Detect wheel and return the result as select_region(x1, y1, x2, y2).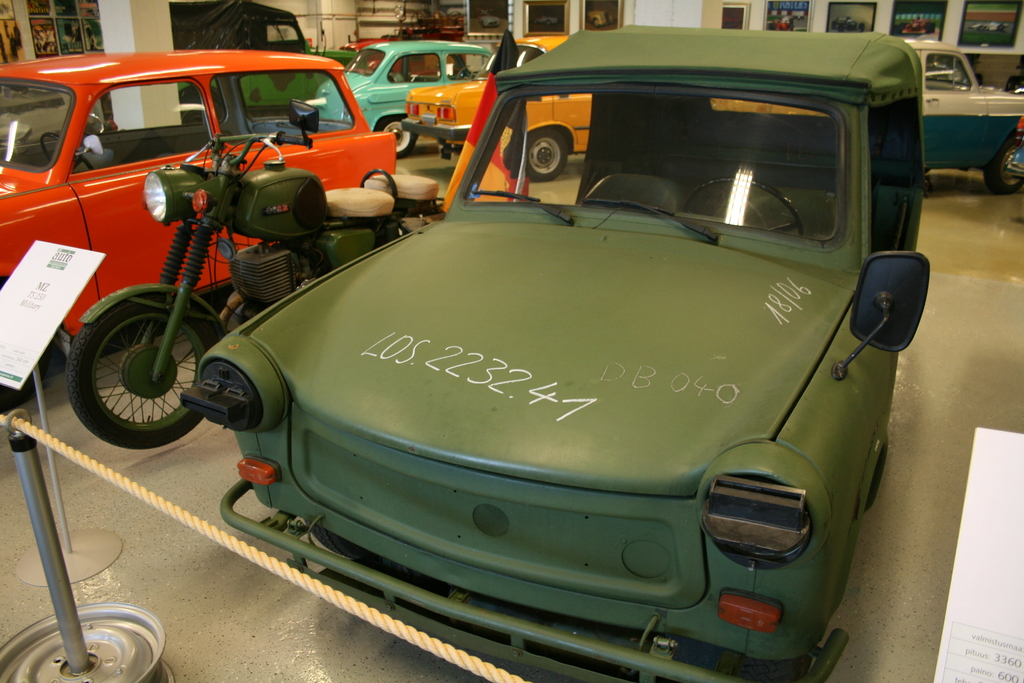
select_region(40, 133, 93, 174).
